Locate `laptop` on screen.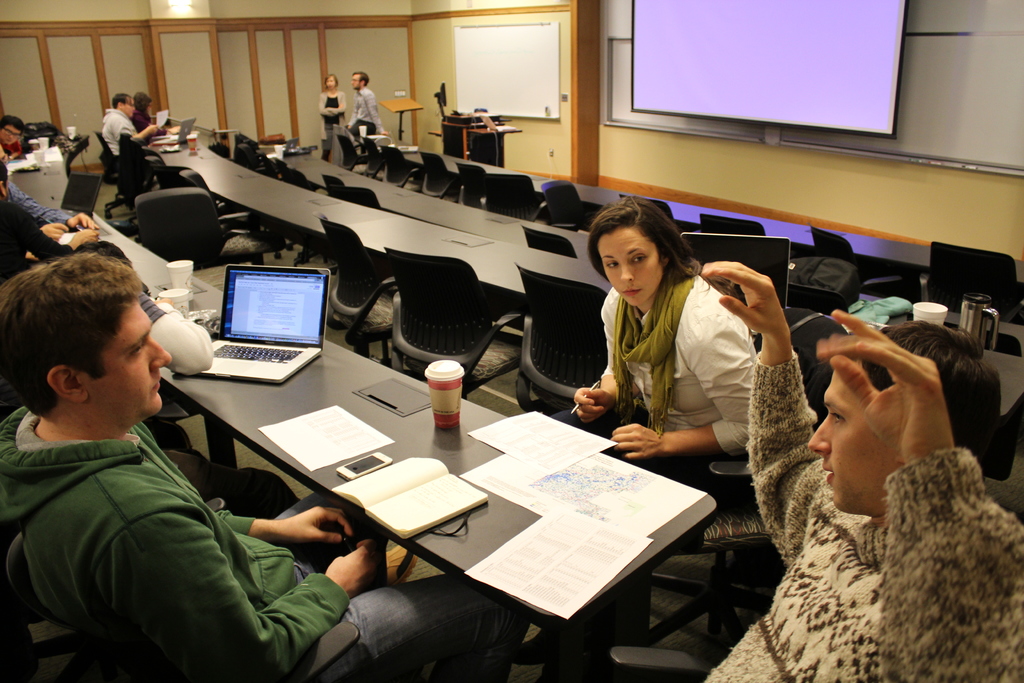
On screen at (x1=680, y1=236, x2=788, y2=309).
